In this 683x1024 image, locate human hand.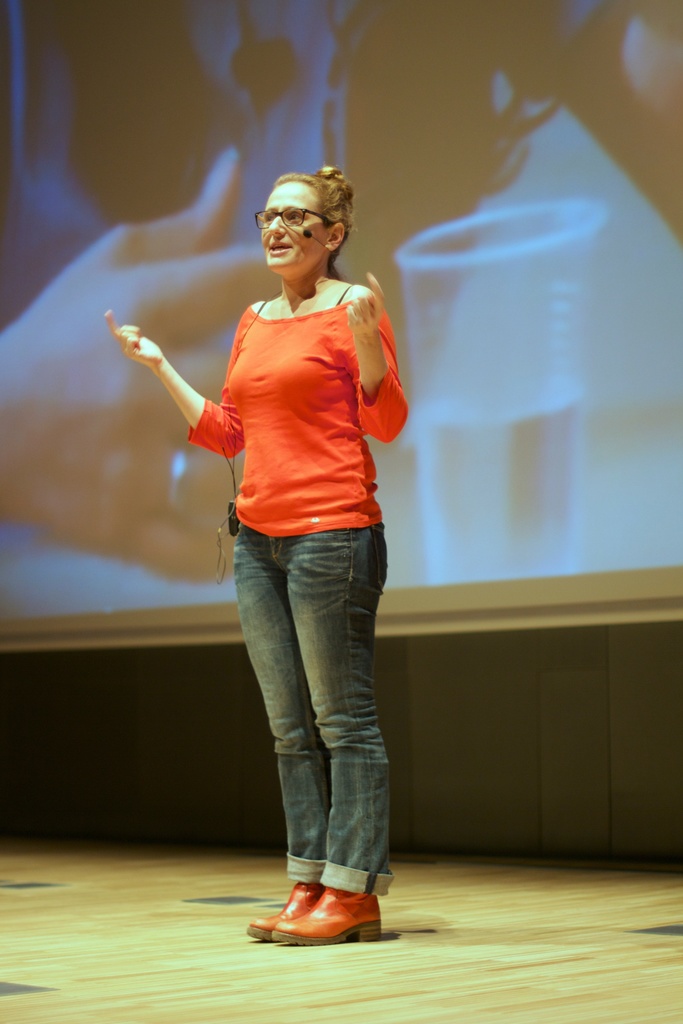
Bounding box: x1=0, y1=143, x2=288, y2=584.
